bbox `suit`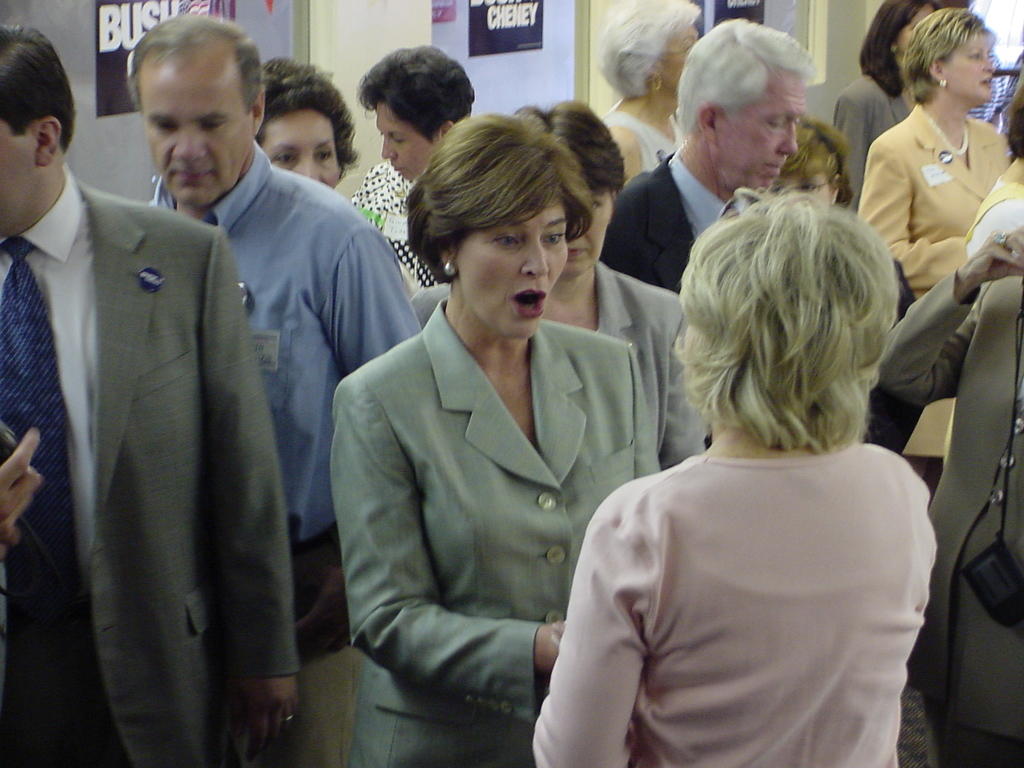
329,299,661,767
